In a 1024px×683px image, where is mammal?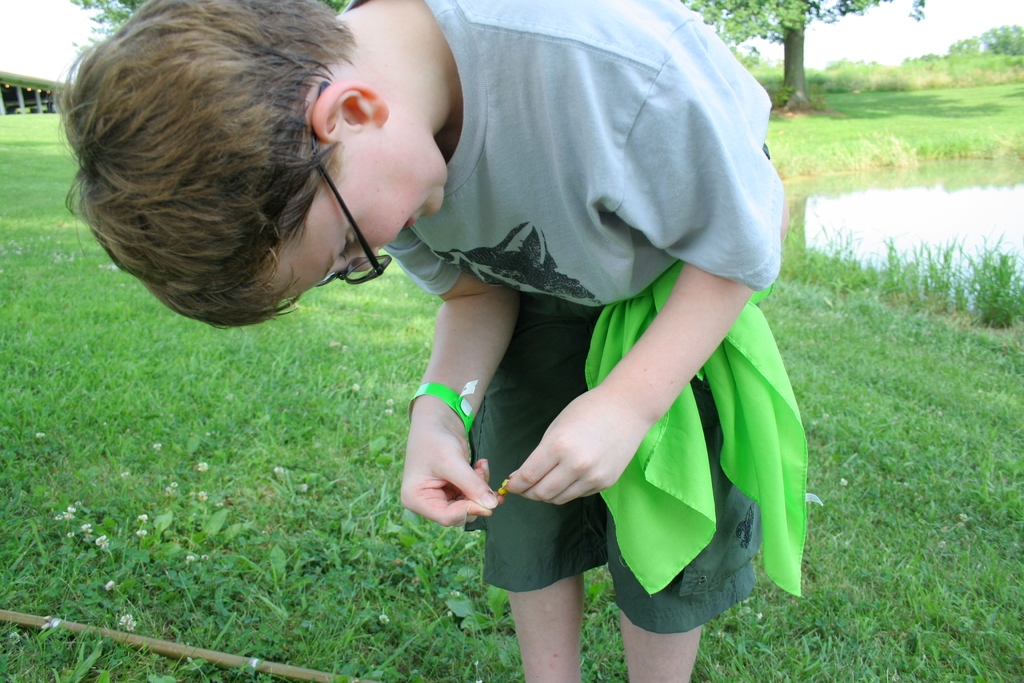
bbox=(52, 0, 810, 682).
